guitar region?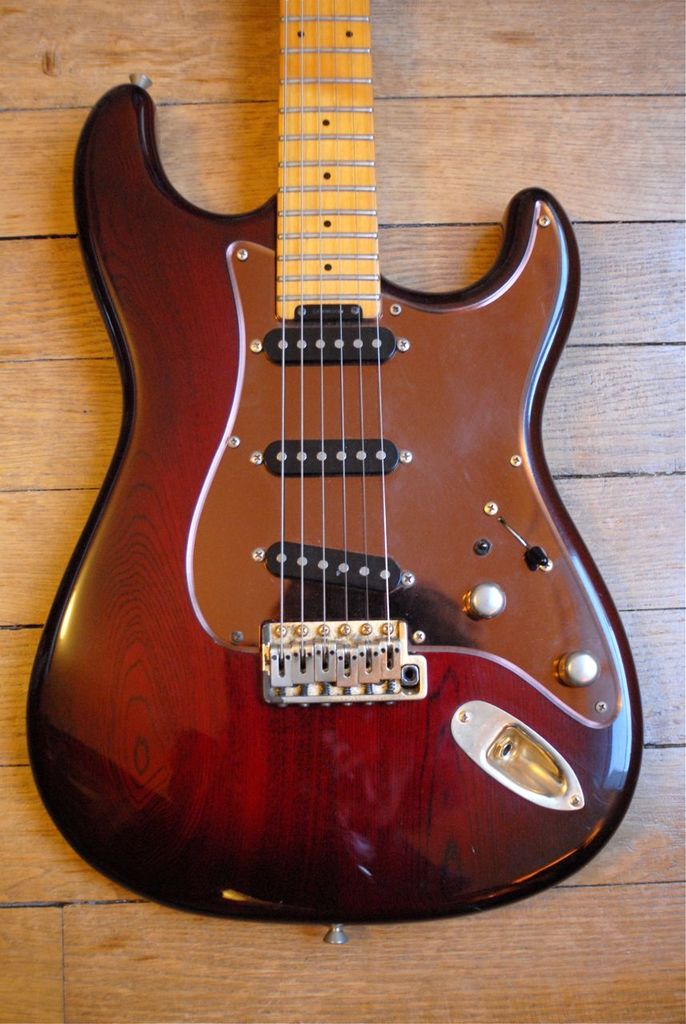
(left=35, top=0, right=640, bottom=940)
